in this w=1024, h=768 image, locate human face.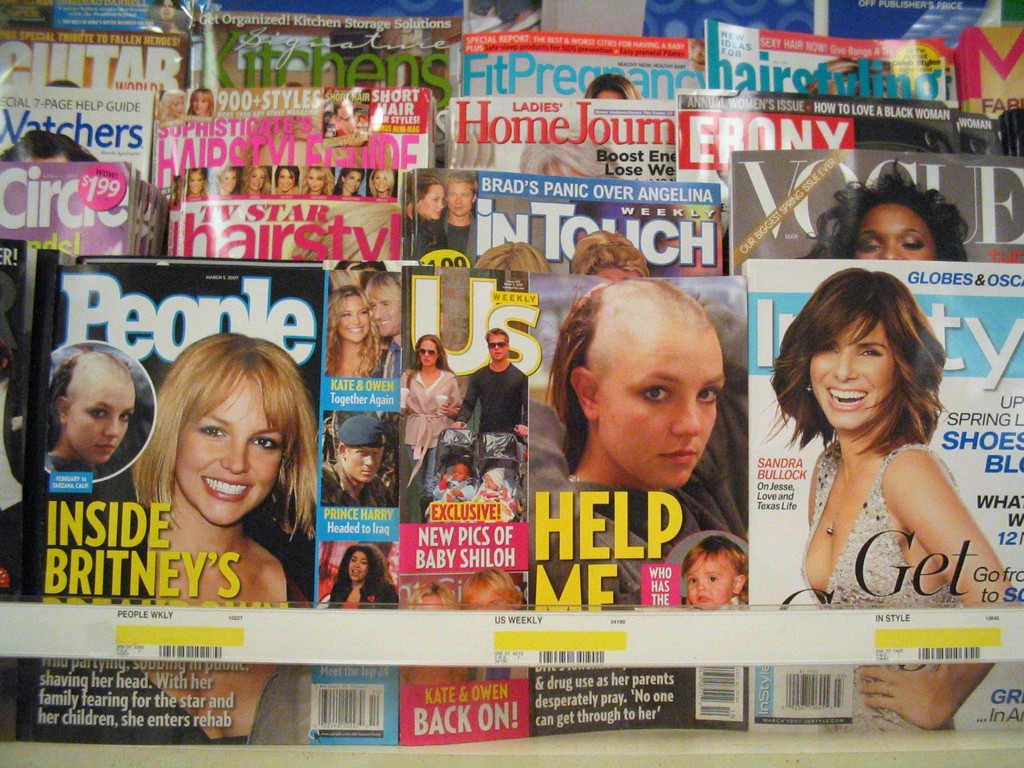
Bounding box: crop(592, 91, 625, 102).
